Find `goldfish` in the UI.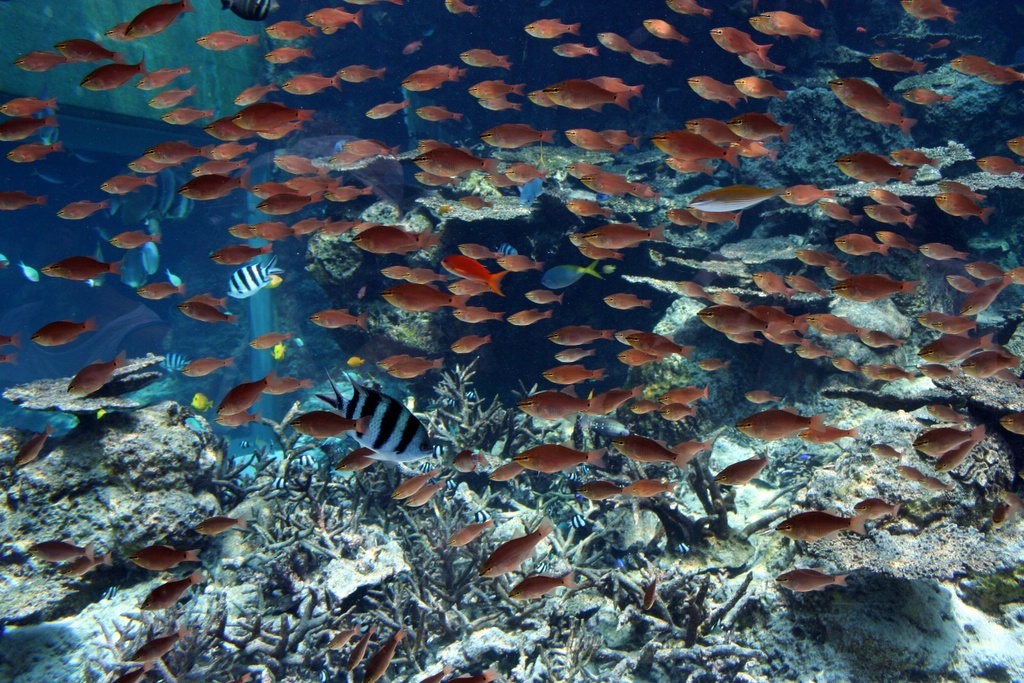
UI element at 215/370/278/417.
